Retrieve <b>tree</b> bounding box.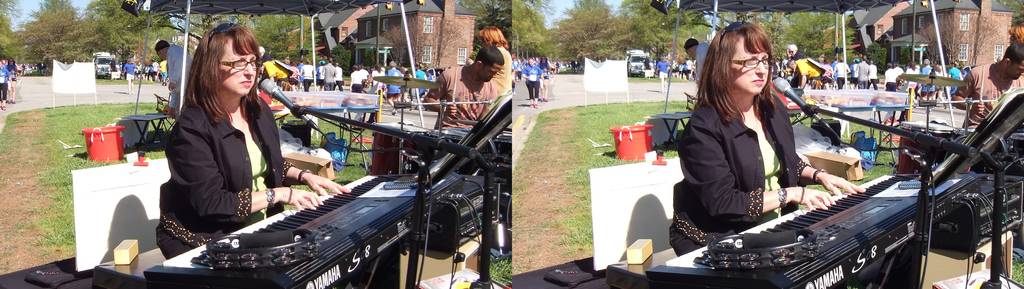
Bounding box: 140,11,239,47.
